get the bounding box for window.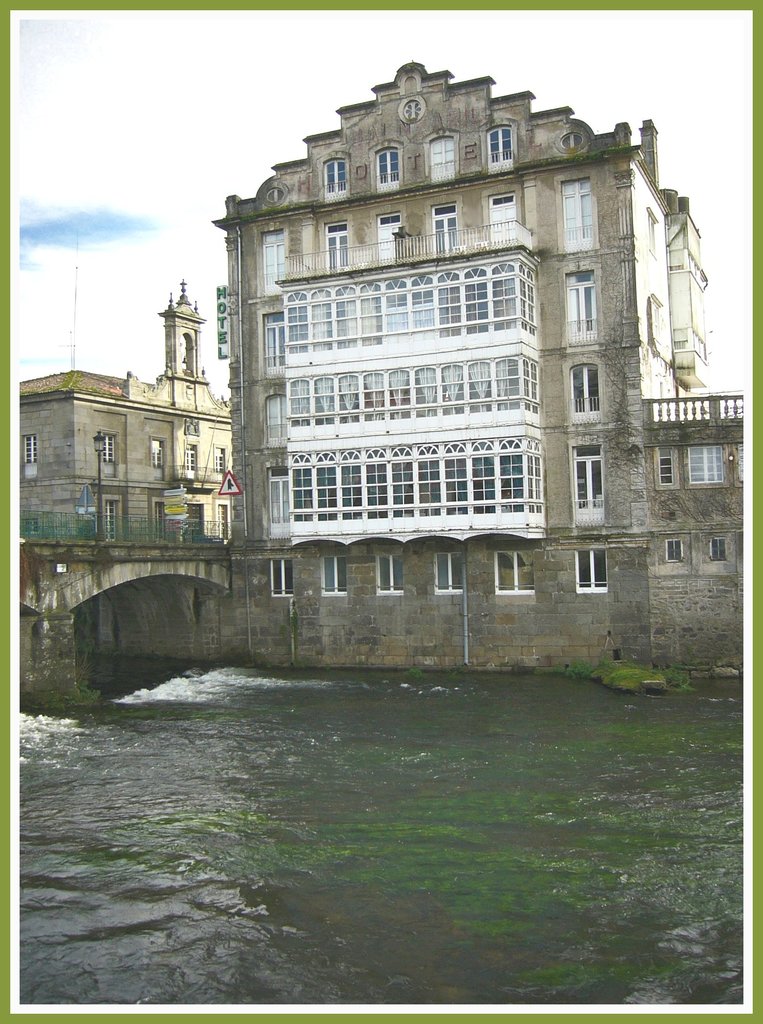
(495, 550, 539, 596).
